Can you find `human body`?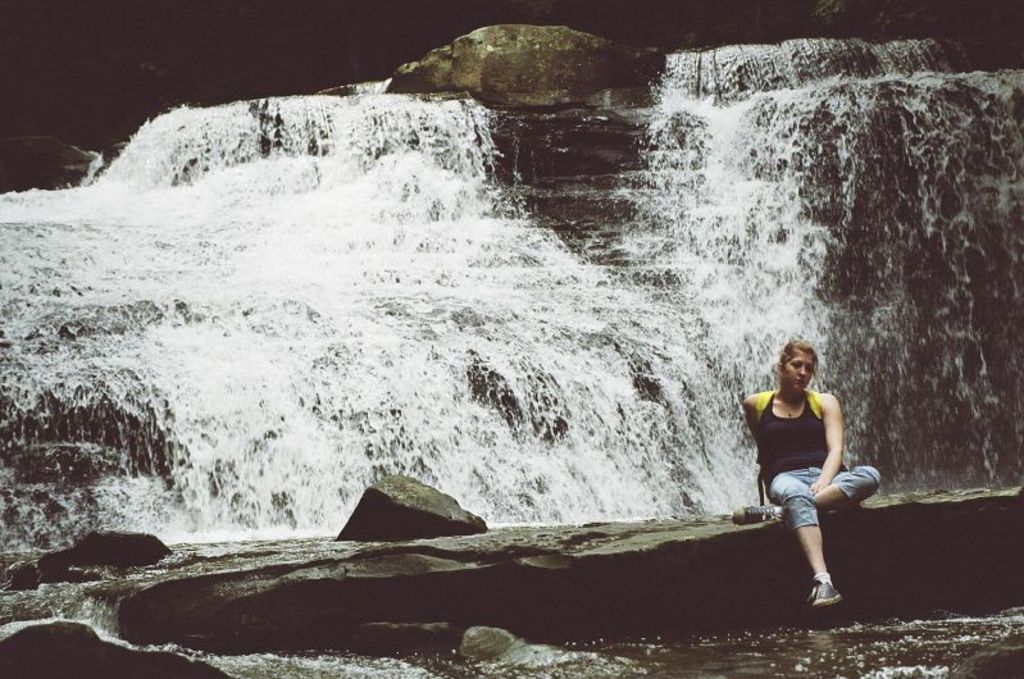
Yes, bounding box: crop(760, 333, 877, 614).
